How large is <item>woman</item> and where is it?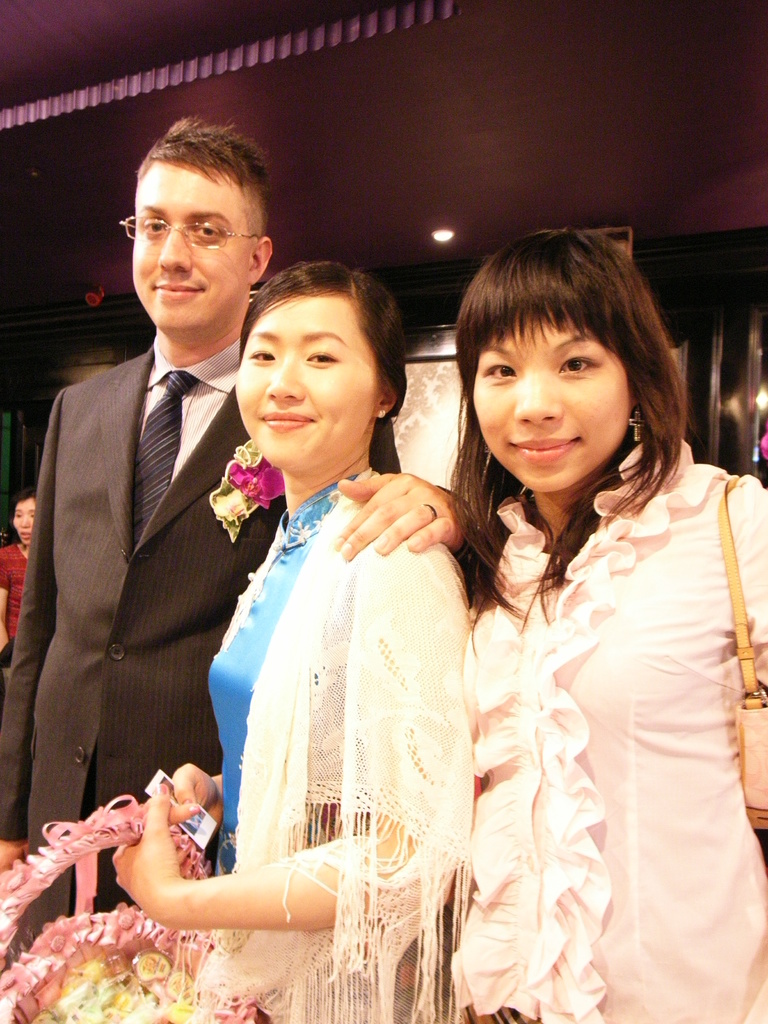
Bounding box: locate(460, 221, 767, 1023).
